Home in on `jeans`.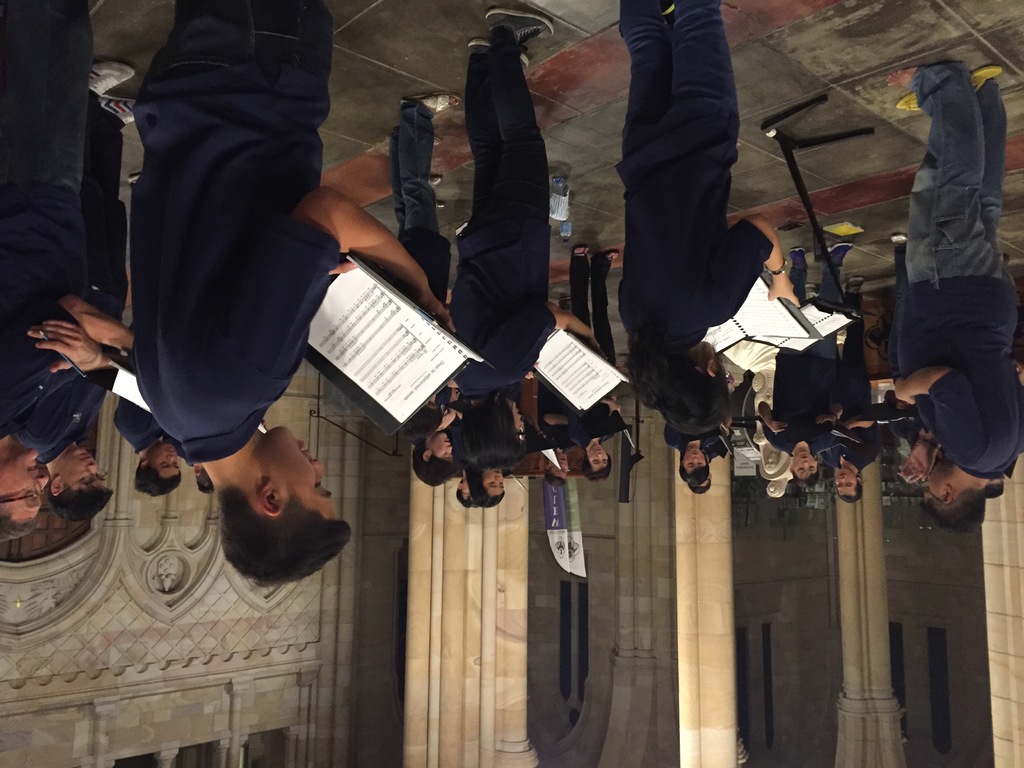
Homed in at (447, 19, 548, 232).
